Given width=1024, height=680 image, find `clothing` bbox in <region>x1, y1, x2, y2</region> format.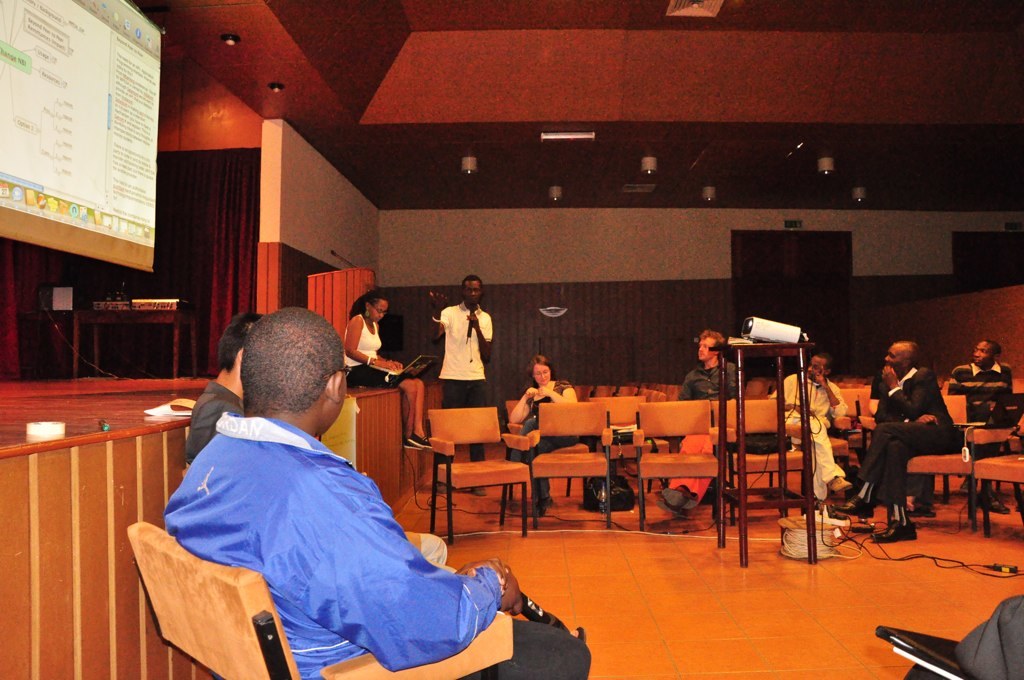
<region>340, 357, 393, 385</region>.
